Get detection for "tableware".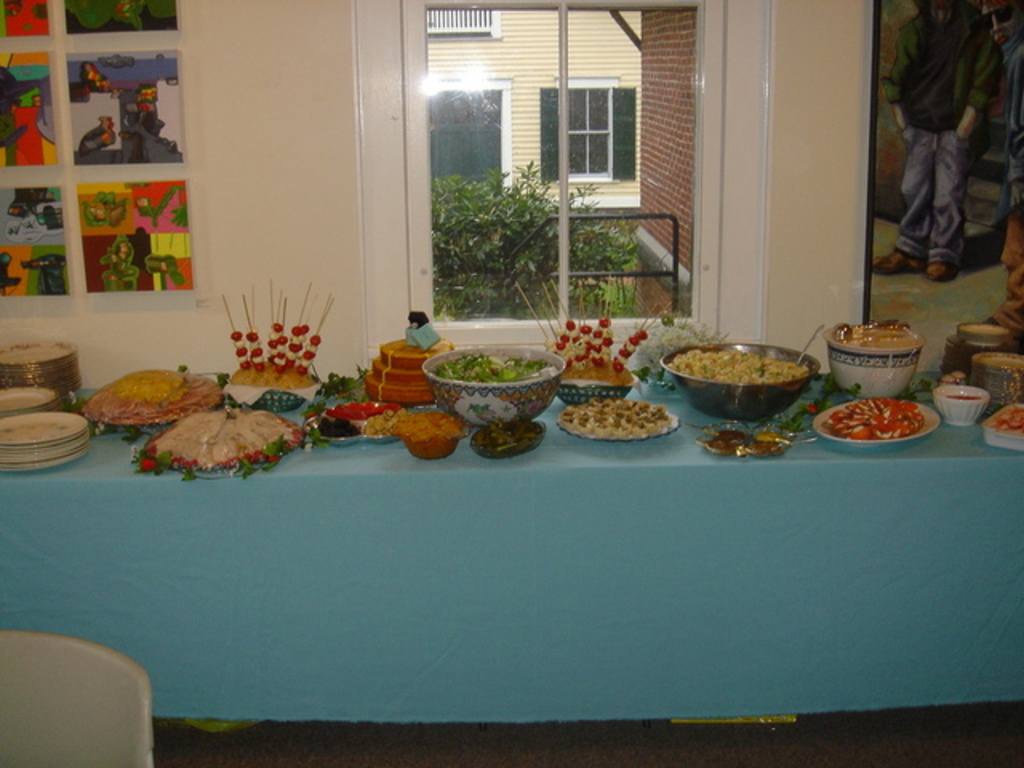
Detection: locate(955, 320, 1013, 355).
